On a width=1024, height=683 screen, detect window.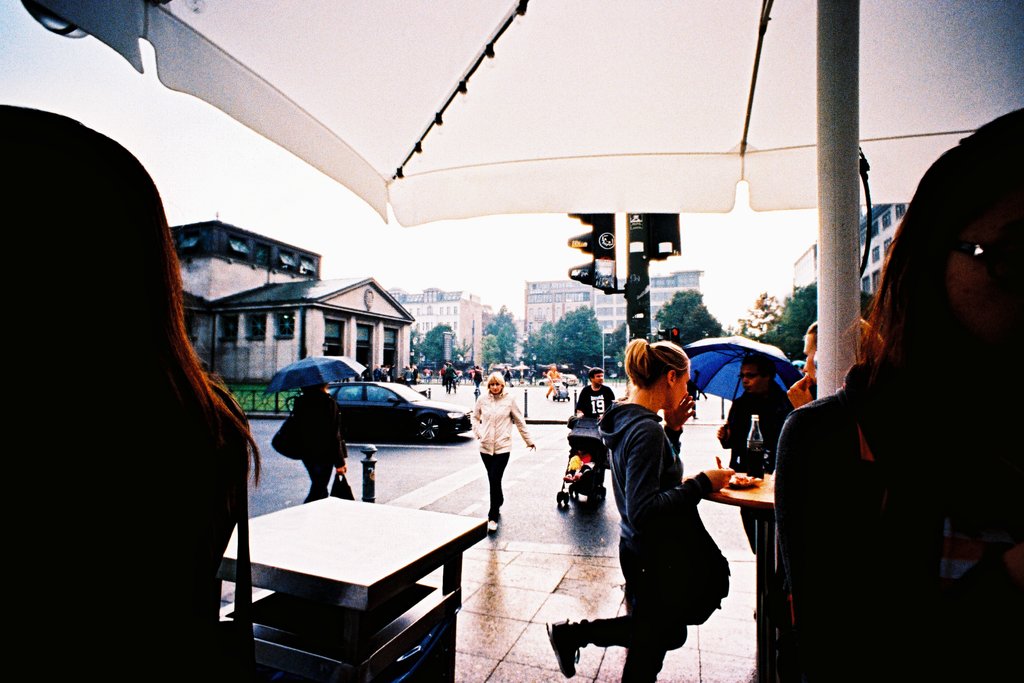
bbox=(270, 307, 296, 347).
